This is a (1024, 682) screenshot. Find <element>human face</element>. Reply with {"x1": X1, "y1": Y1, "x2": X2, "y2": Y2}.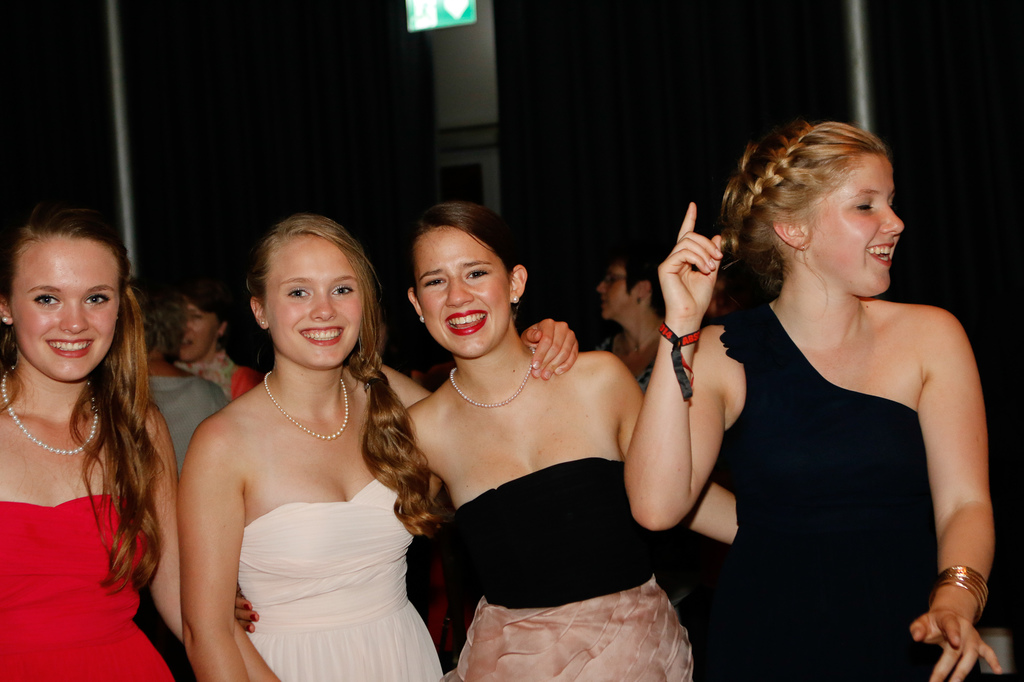
{"x1": 178, "y1": 297, "x2": 219, "y2": 361}.
